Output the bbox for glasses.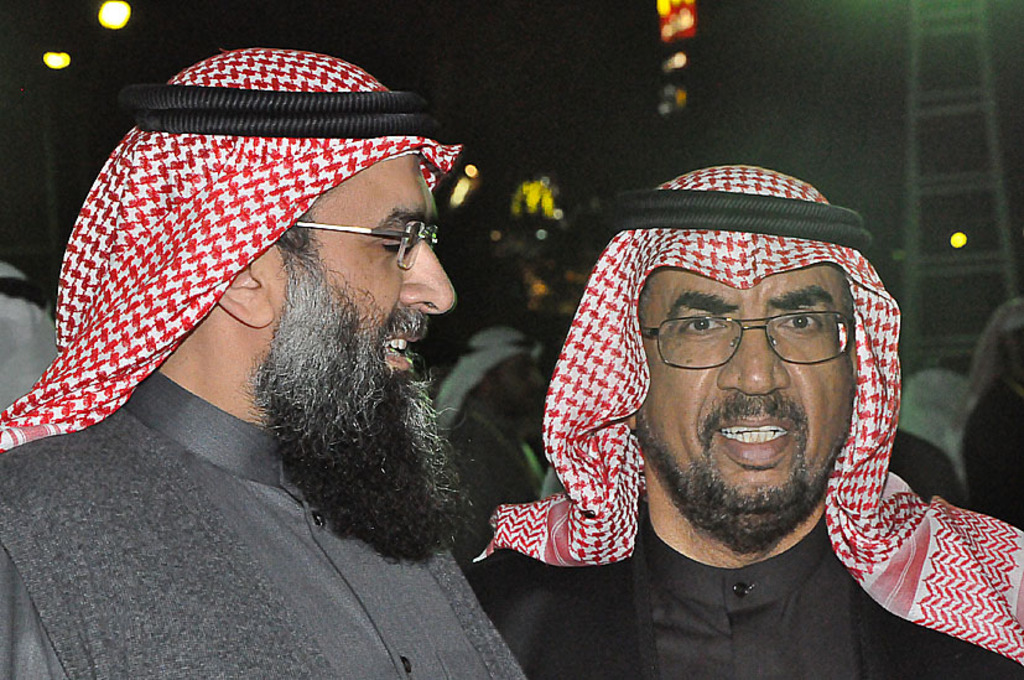
[x1=633, y1=296, x2=873, y2=386].
